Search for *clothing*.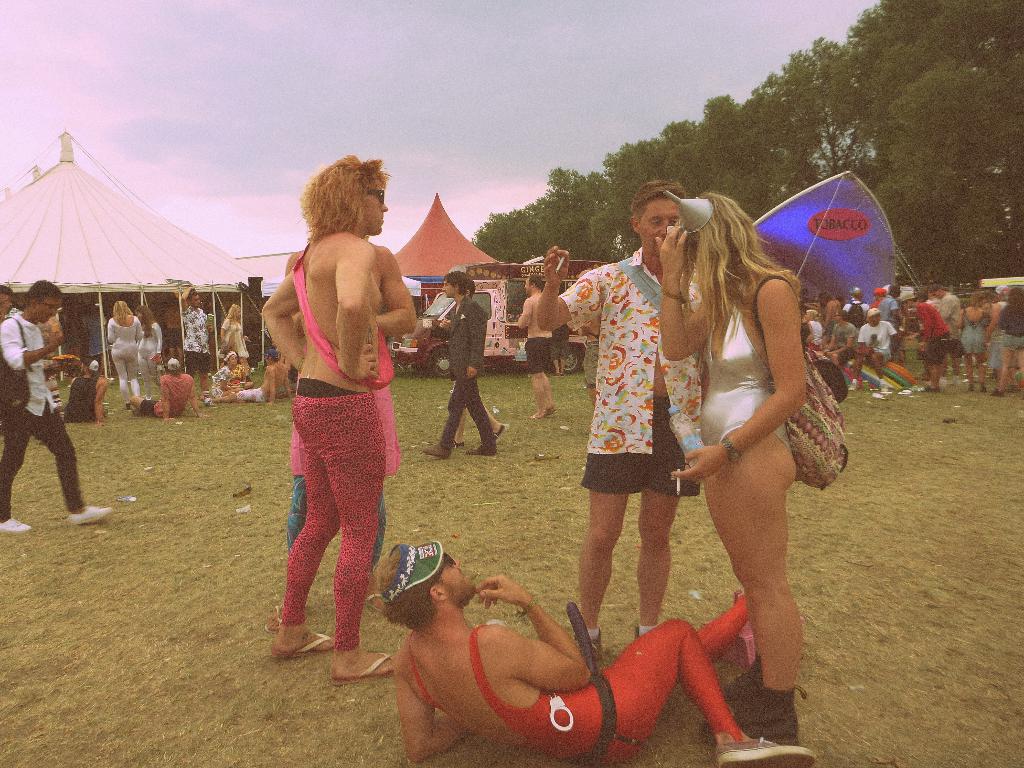
Found at [x1=525, y1=337, x2=560, y2=379].
